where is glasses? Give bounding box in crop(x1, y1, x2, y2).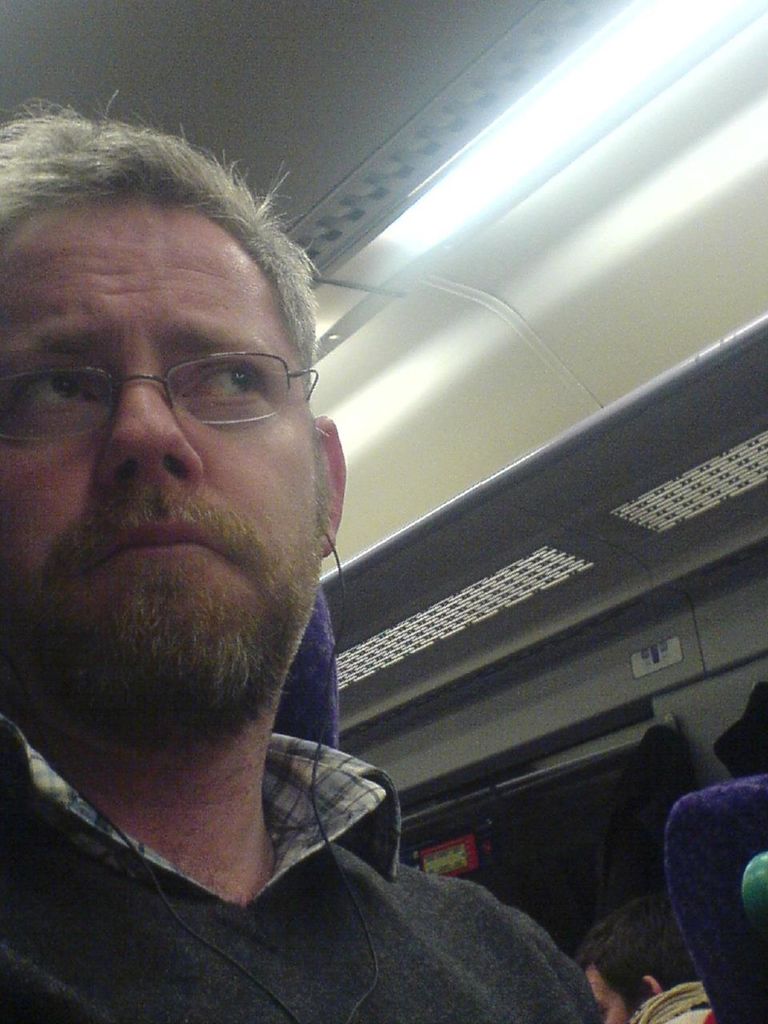
crop(12, 324, 319, 439).
